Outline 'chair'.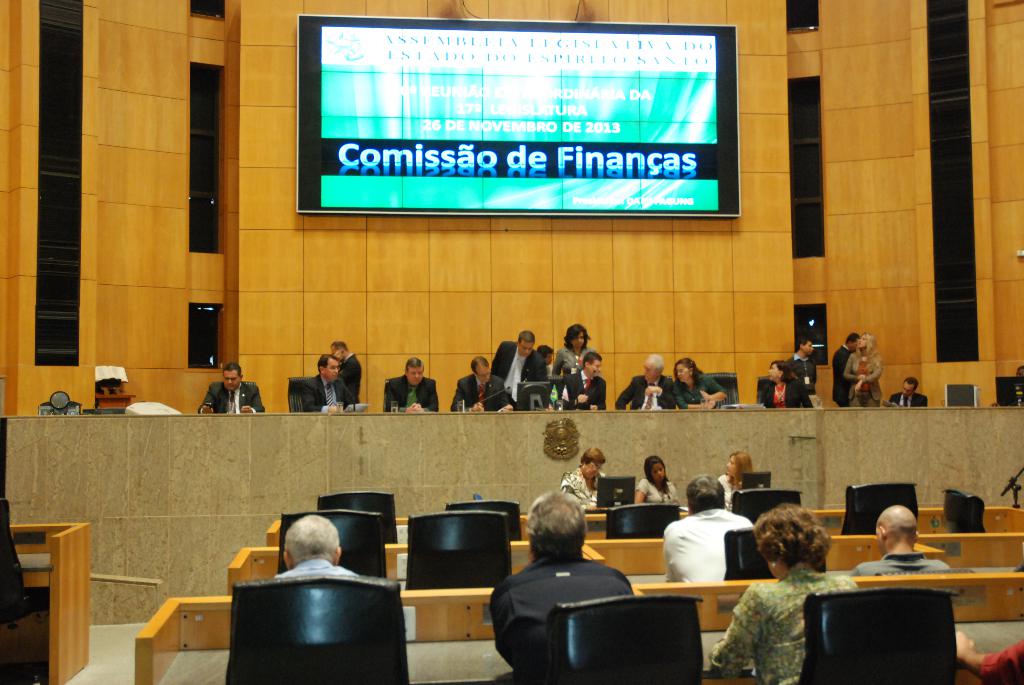
Outline: (723,528,826,581).
